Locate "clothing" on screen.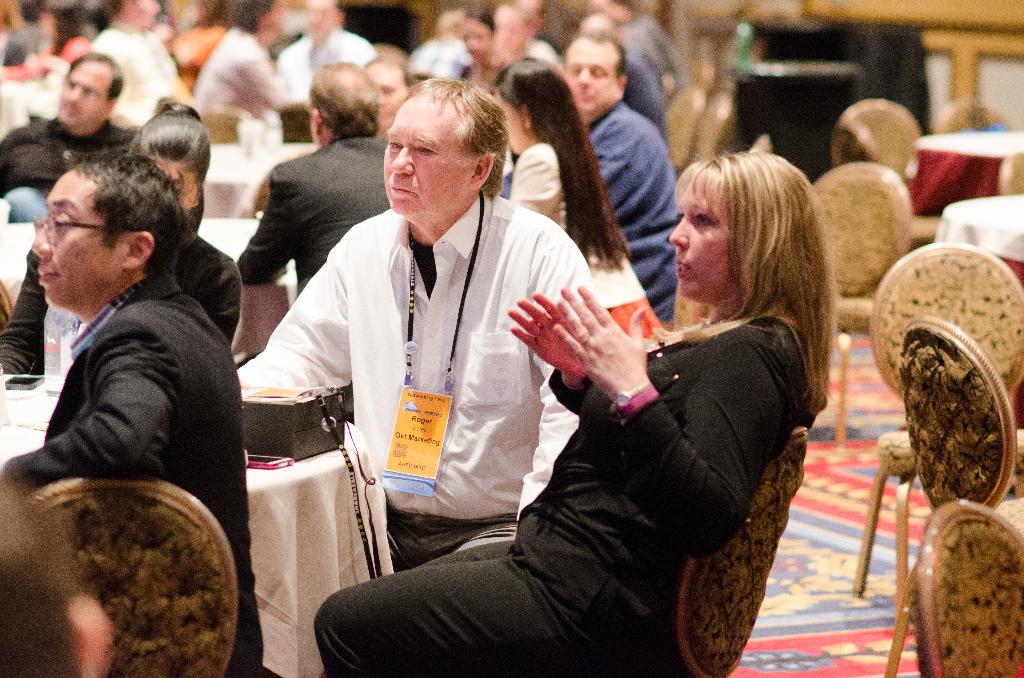
On screen at 237/133/386/297.
